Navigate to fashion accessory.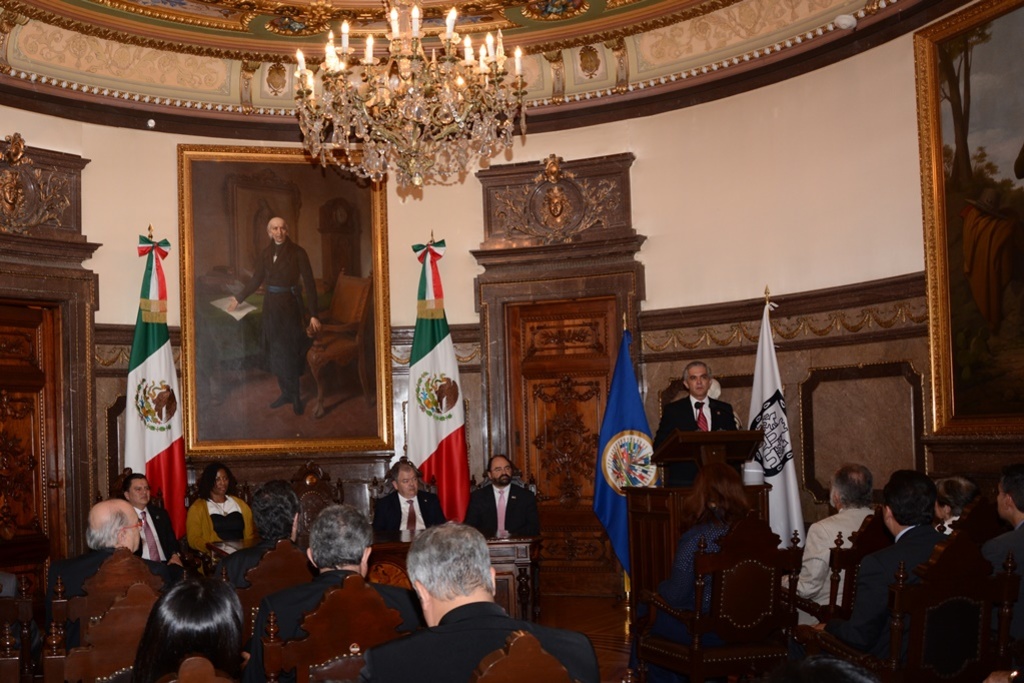
Navigation target: x1=402 y1=499 x2=416 y2=532.
